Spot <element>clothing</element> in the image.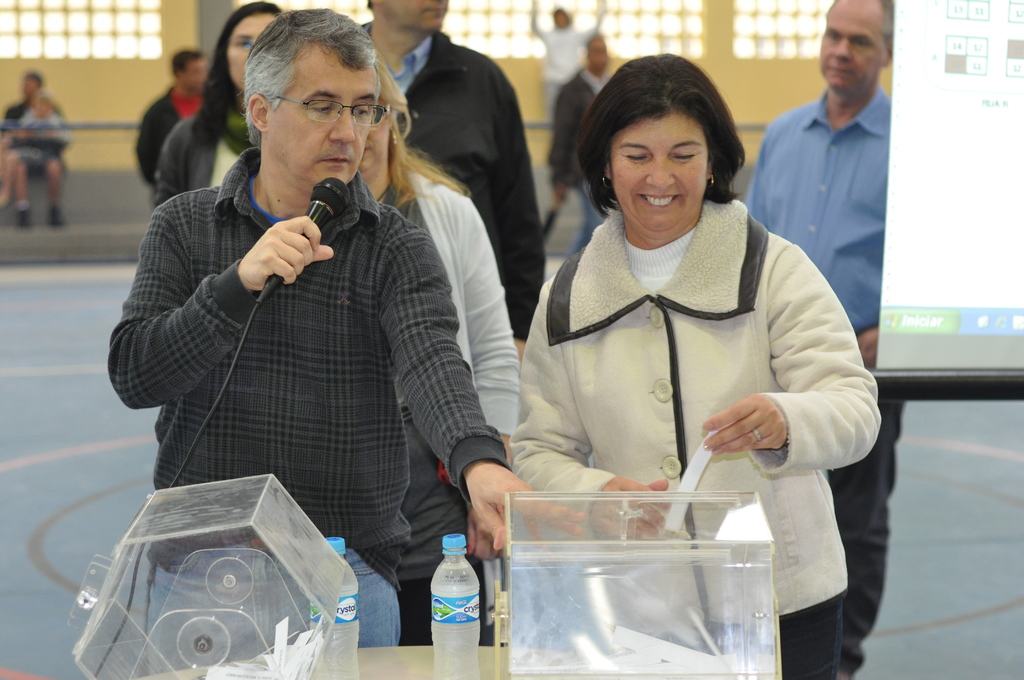
<element>clothing</element> found at left=358, top=20, right=556, bottom=339.
